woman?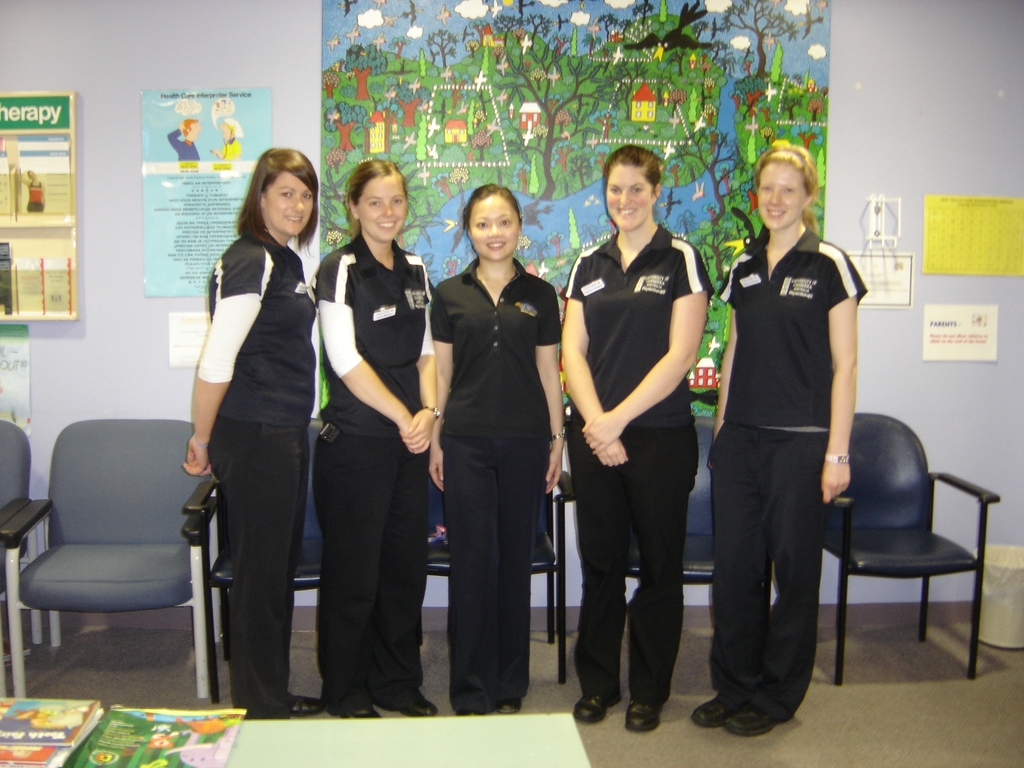
detection(692, 138, 861, 740)
